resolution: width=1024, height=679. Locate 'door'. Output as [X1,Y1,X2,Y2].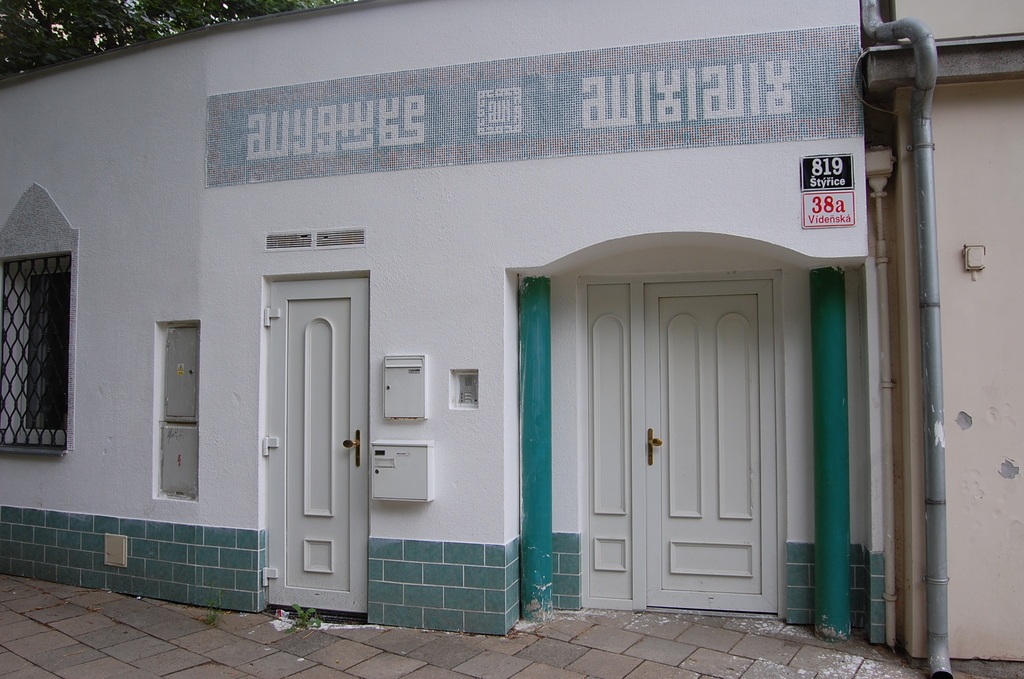
[532,245,844,618].
